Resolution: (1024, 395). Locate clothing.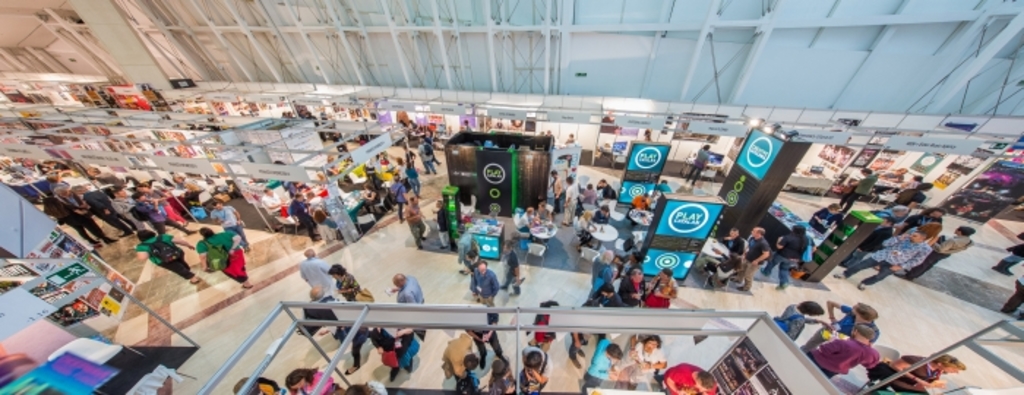
l=500, t=253, r=530, b=293.
